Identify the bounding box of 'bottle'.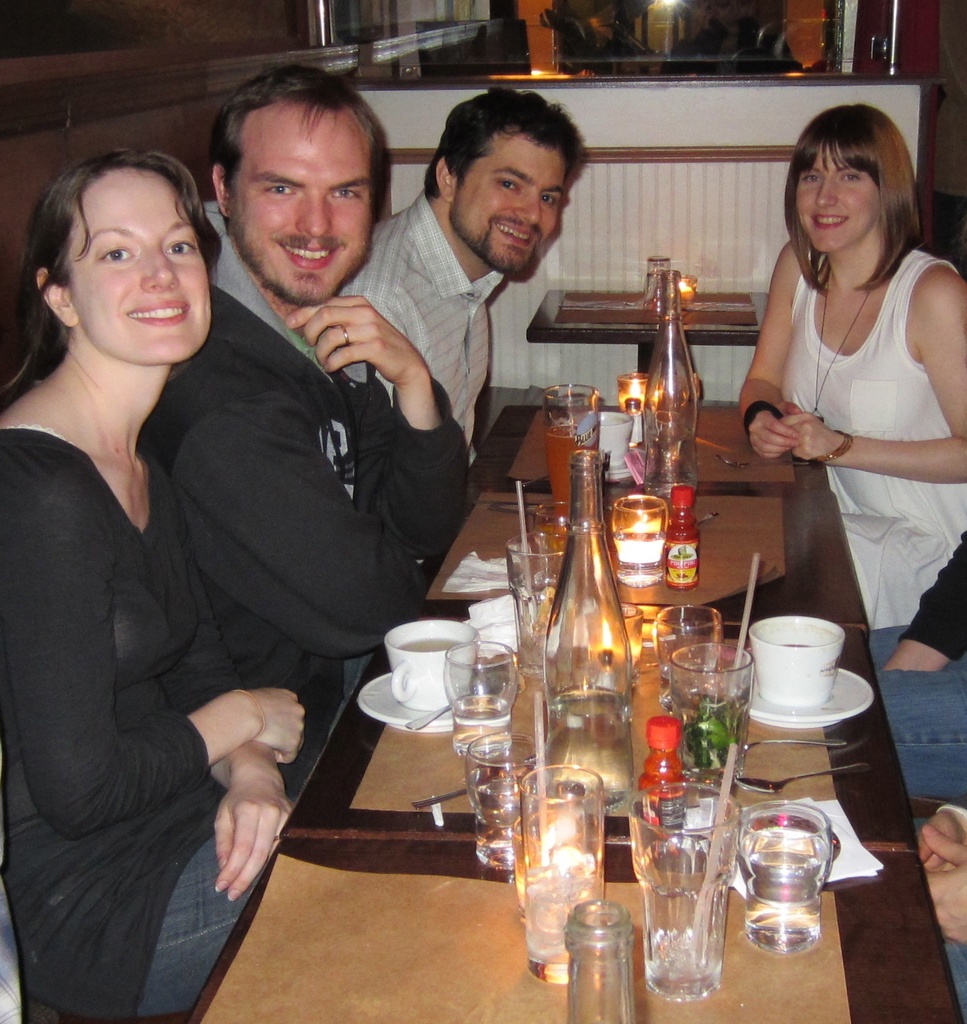
l=646, t=266, r=699, b=456.
